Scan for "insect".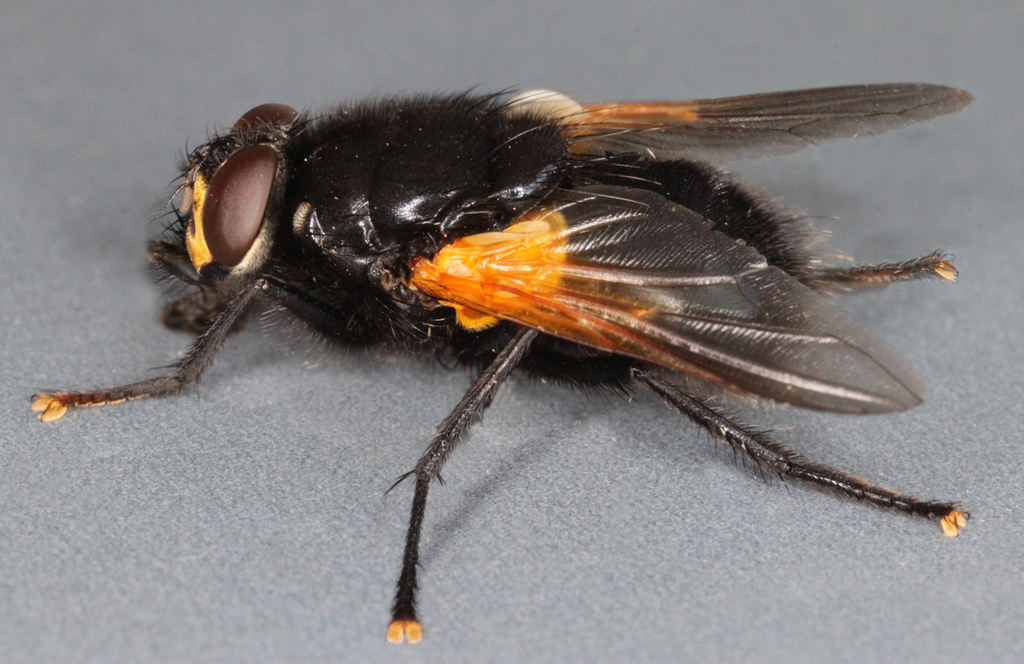
Scan result: pyautogui.locateOnScreen(27, 74, 977, 644).
